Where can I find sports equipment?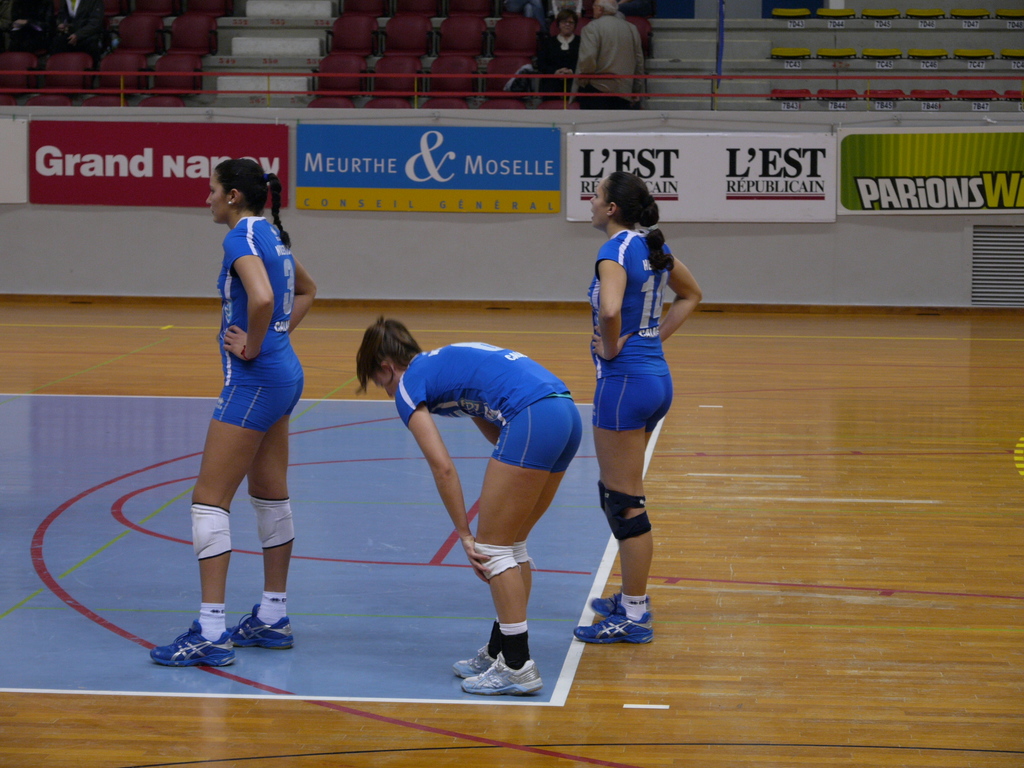
You can find it at [x1=595, y1=477, x2=655, y2=546].
